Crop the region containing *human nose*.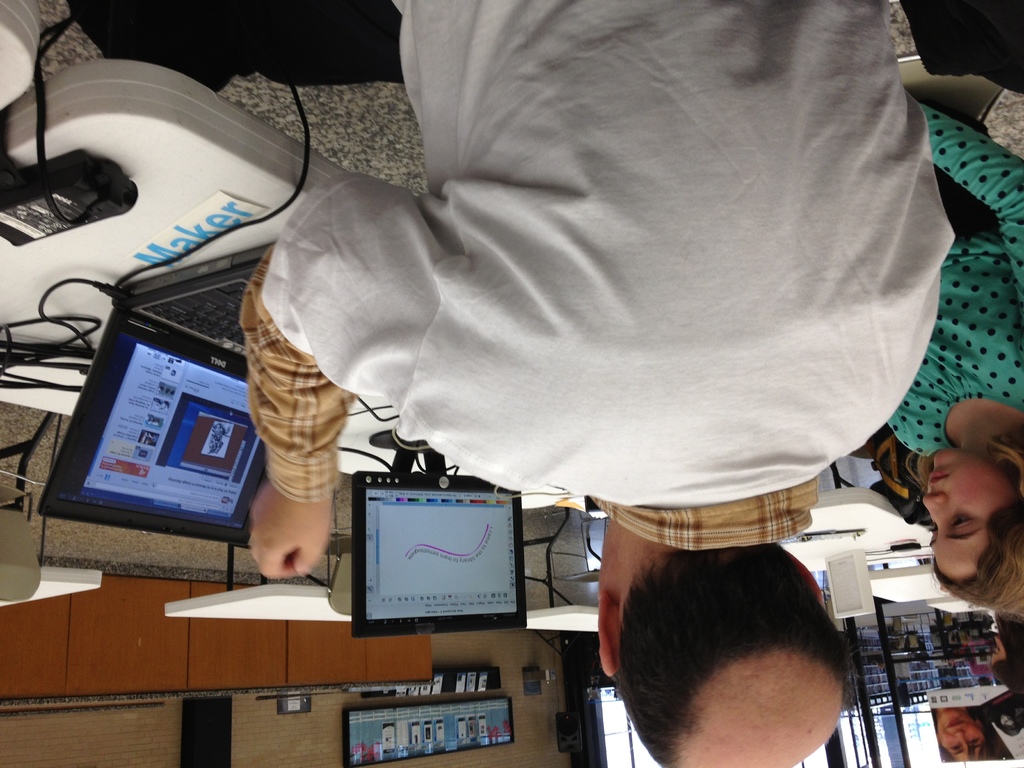
Crop region: [x1=920, y1=497, x2=947, y2=532].
